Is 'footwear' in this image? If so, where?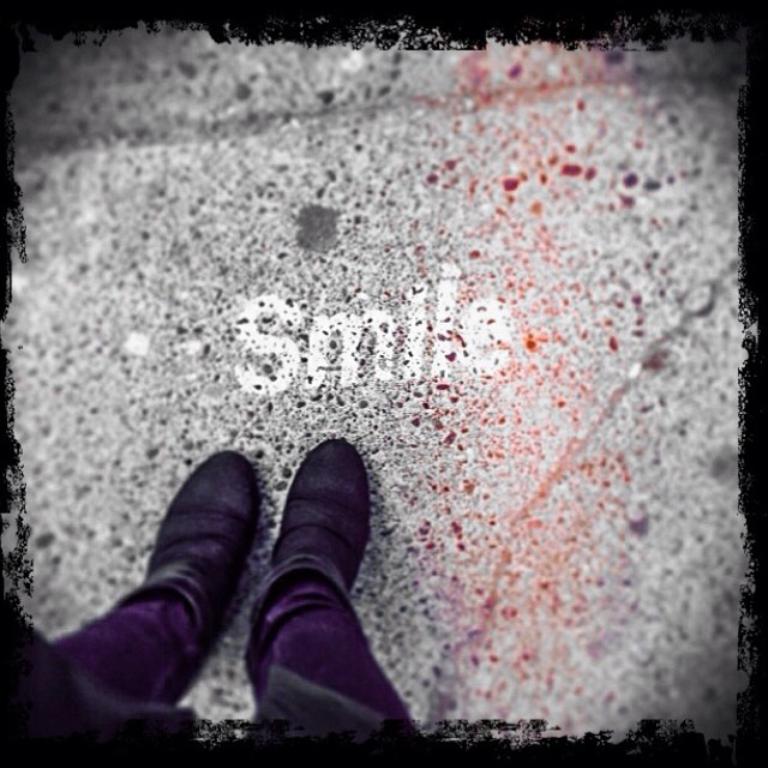
Yes, at (232,422,376,695).
